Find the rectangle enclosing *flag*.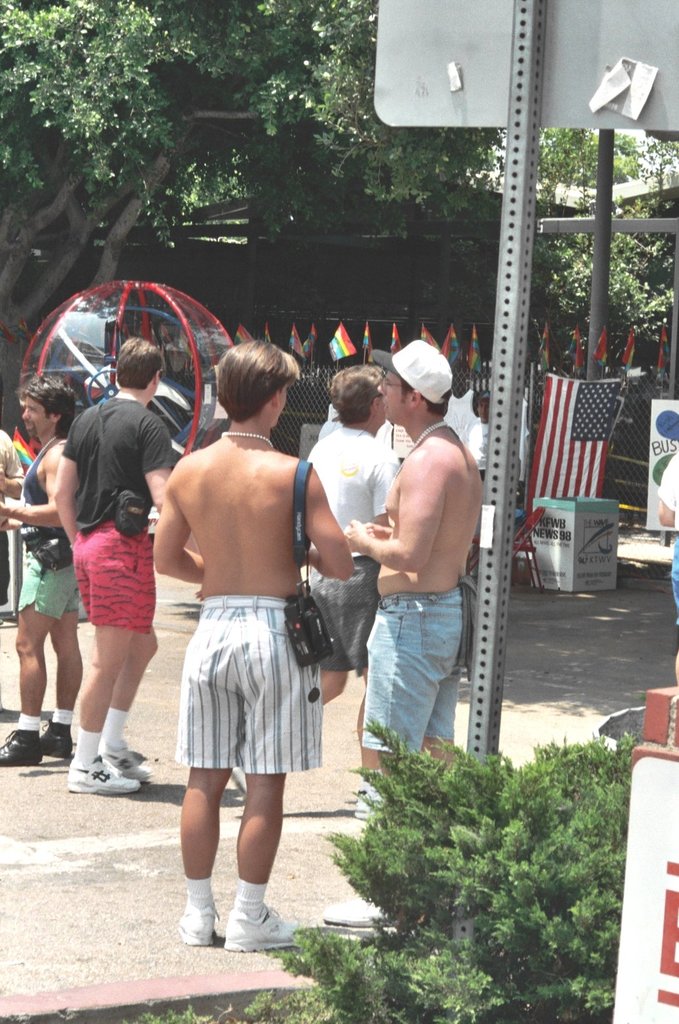
left=464, top=330, right=480, bottom=374.
